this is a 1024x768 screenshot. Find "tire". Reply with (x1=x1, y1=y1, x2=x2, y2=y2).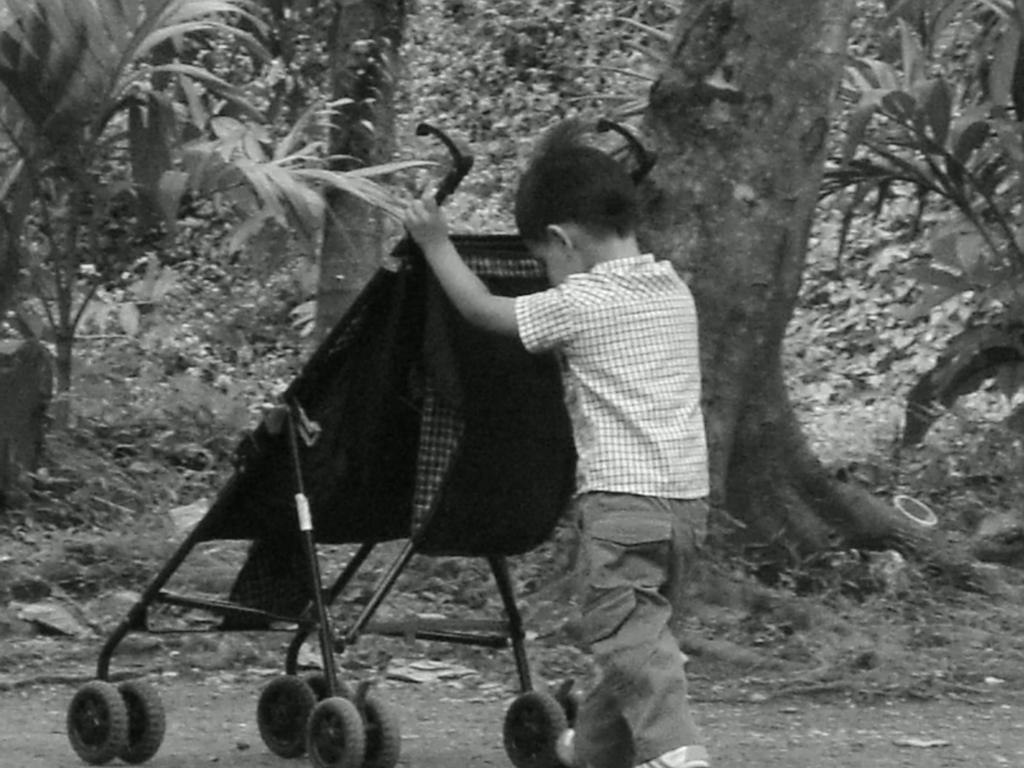
(x1=353, y1=686, x2=404, y2=767).
